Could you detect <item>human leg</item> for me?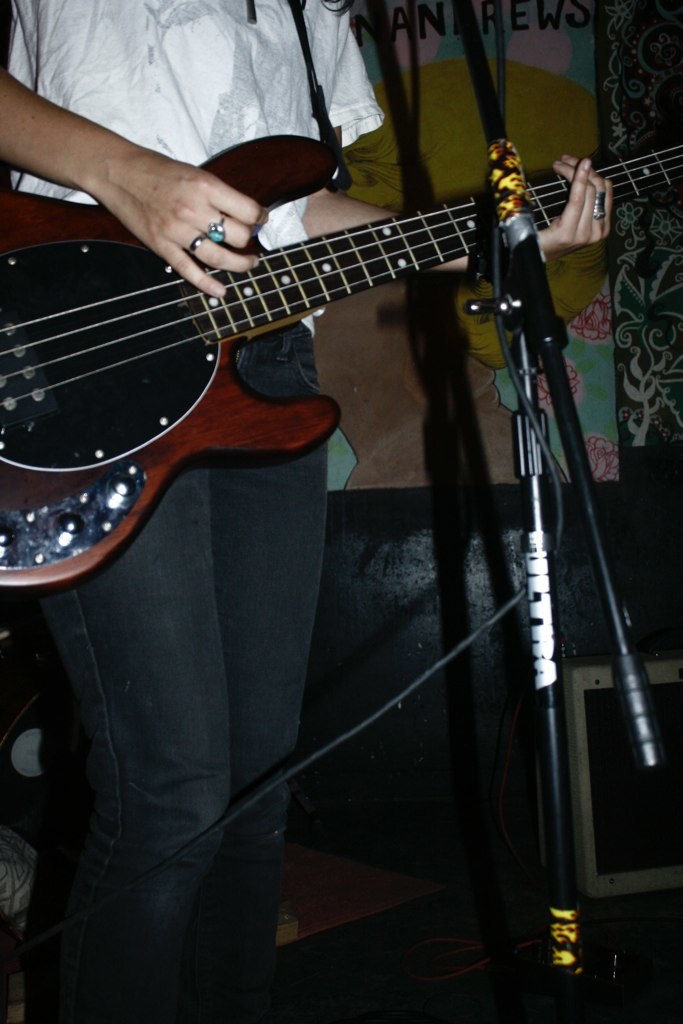
Detection result: region(211, 315, 335, 982).
